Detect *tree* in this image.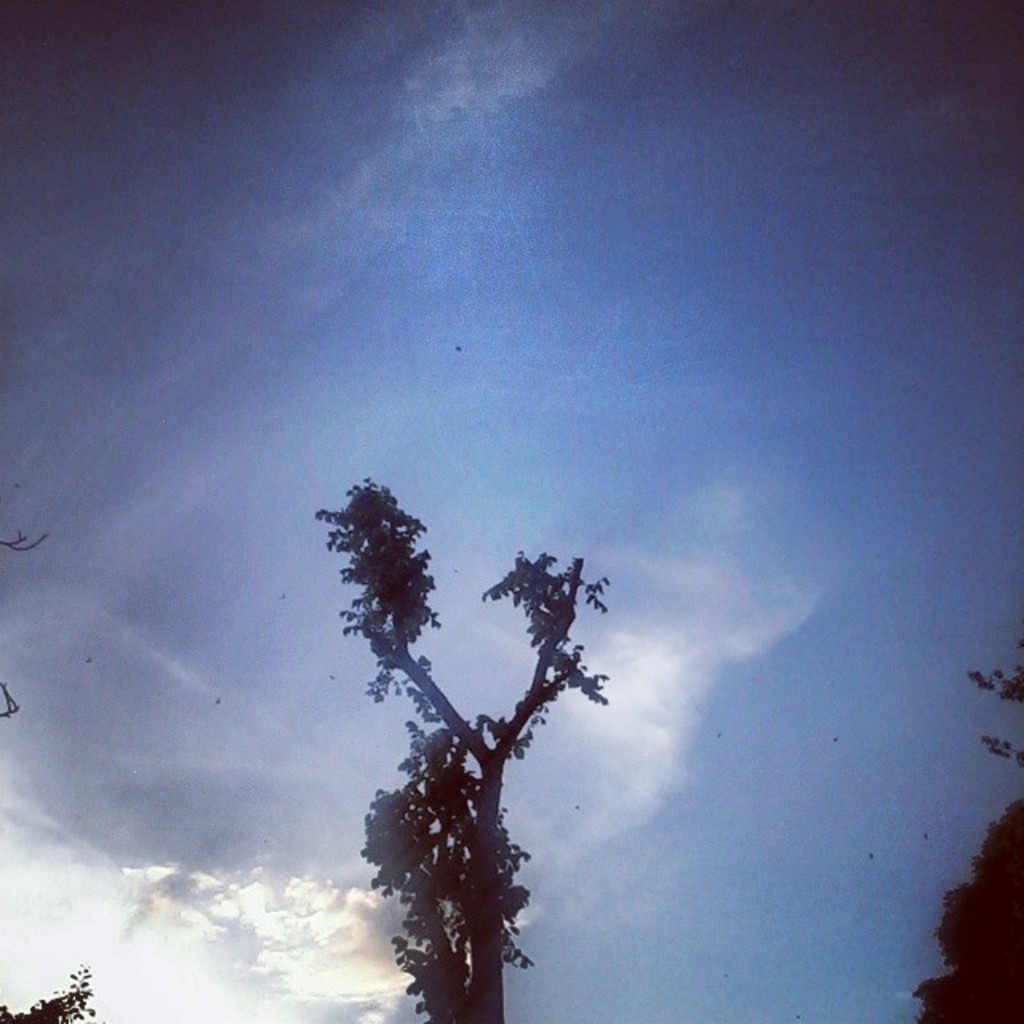
Detection: box=[914, 627, 1022, 1021].
